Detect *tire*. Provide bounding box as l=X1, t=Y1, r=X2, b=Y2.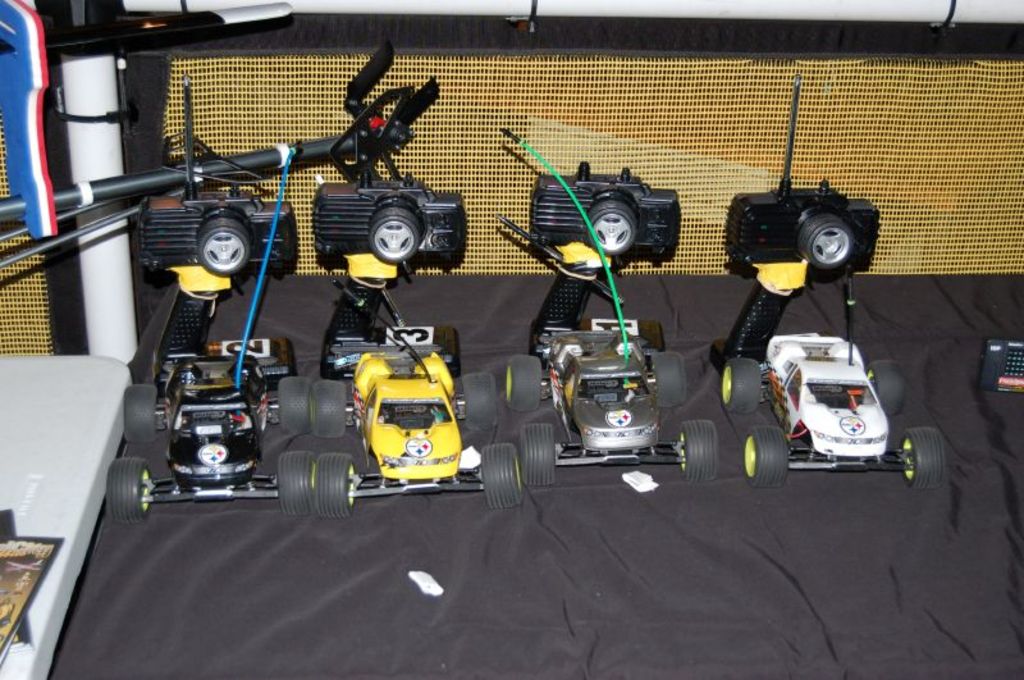
l=276, t=452, r=319, b=517.
